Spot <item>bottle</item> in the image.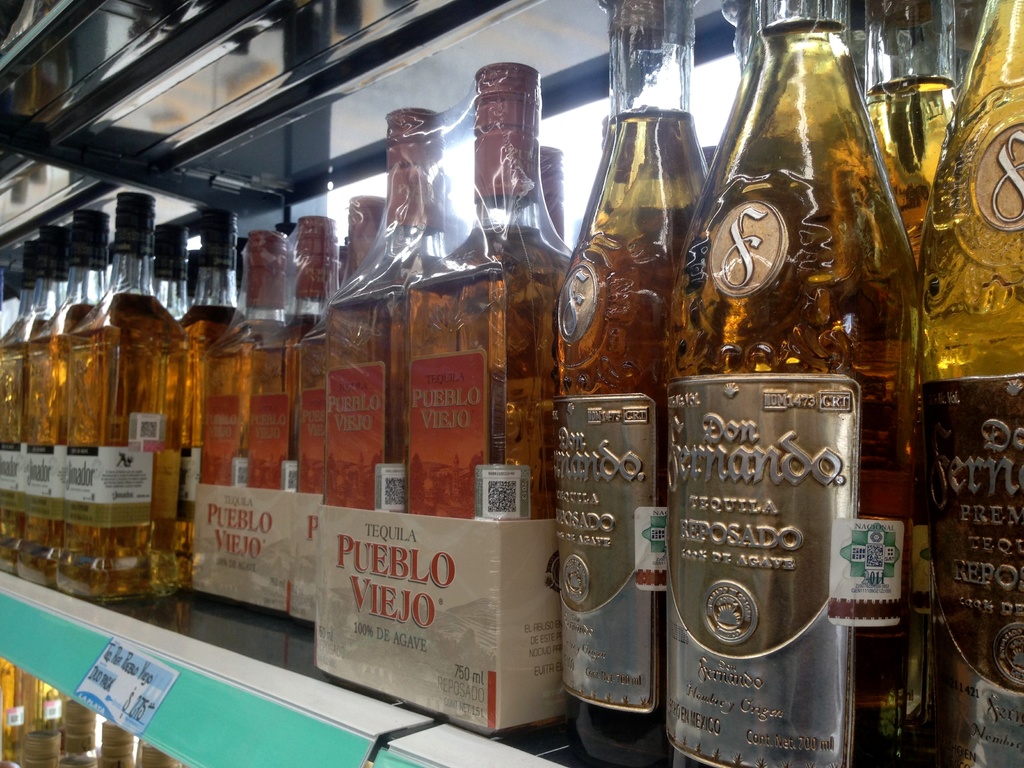
<item>bottle</item> found at box=[675, 15, 906, 751].
